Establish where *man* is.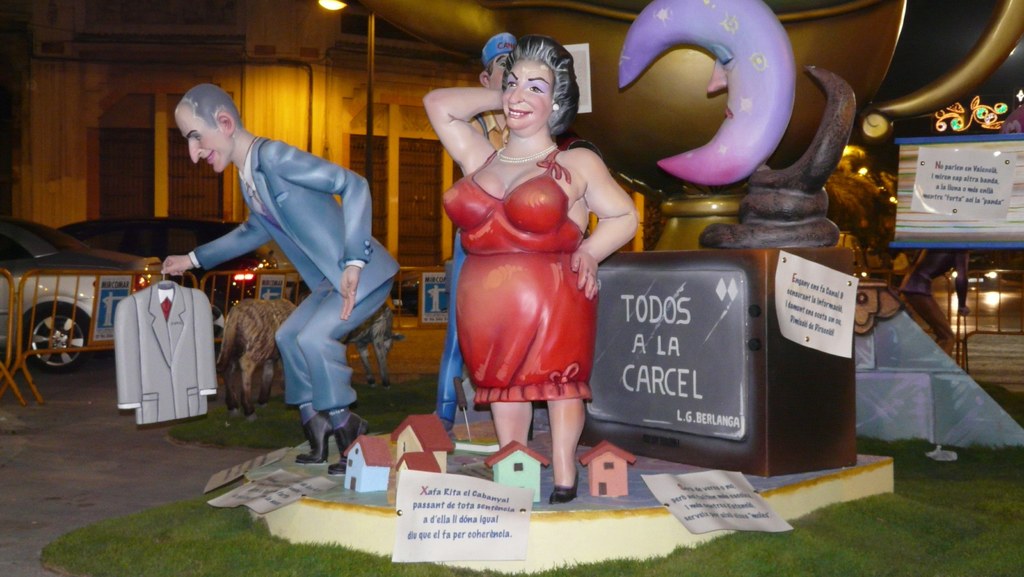
Established at {"left": 162, "top": 69, "right": 385, "bottom": 471}.
